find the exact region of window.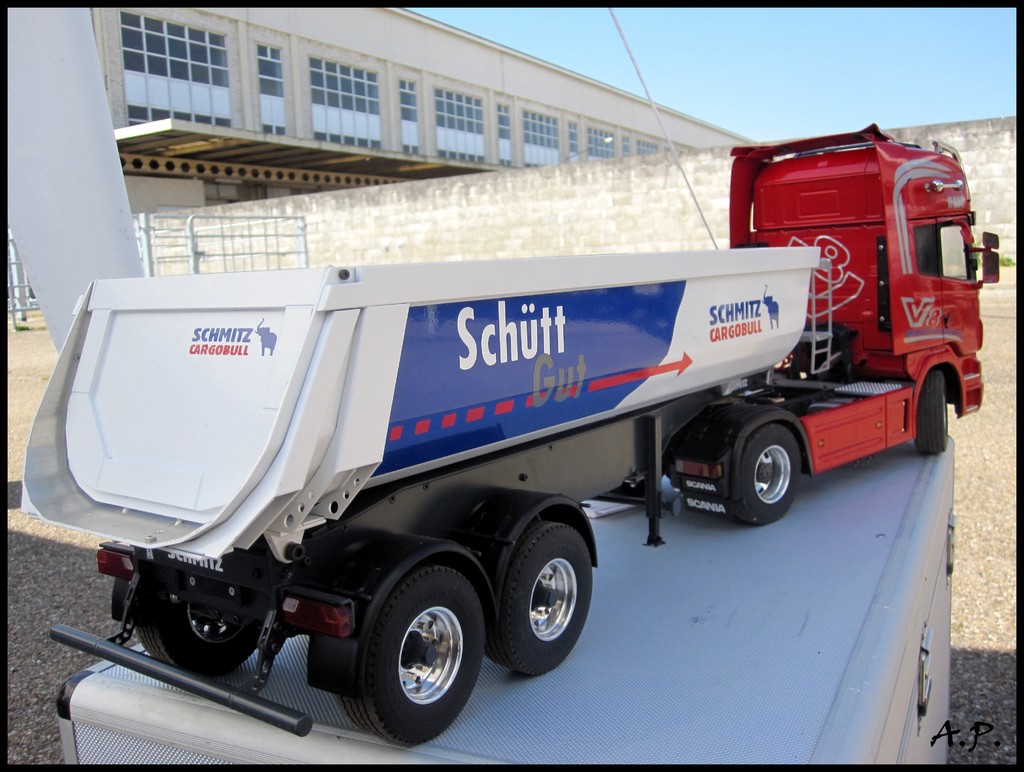
Exact region: <region>566, 117, 669, 168</region>.
